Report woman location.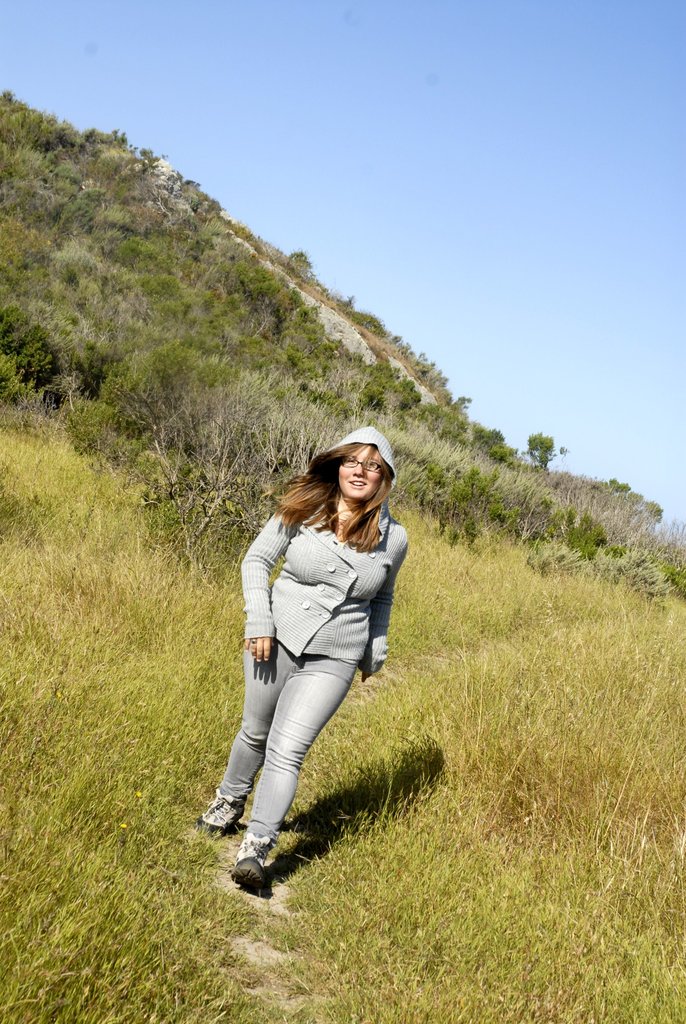
Report: [218, 415, 420, 854].
